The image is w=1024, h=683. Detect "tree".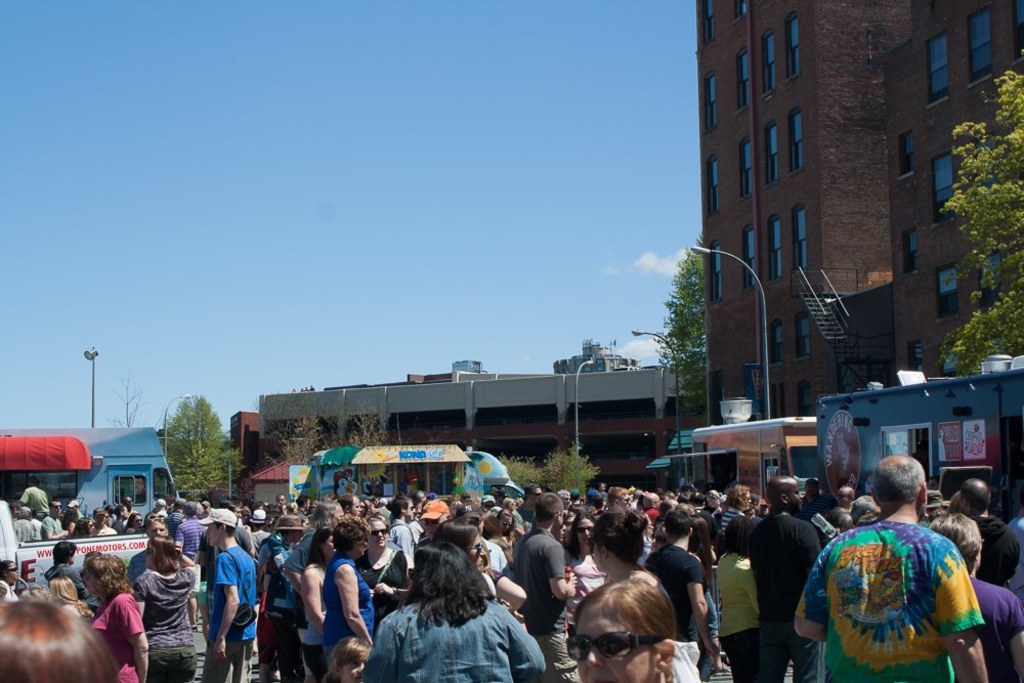
Detection: box(159, 390, 234, 497).
